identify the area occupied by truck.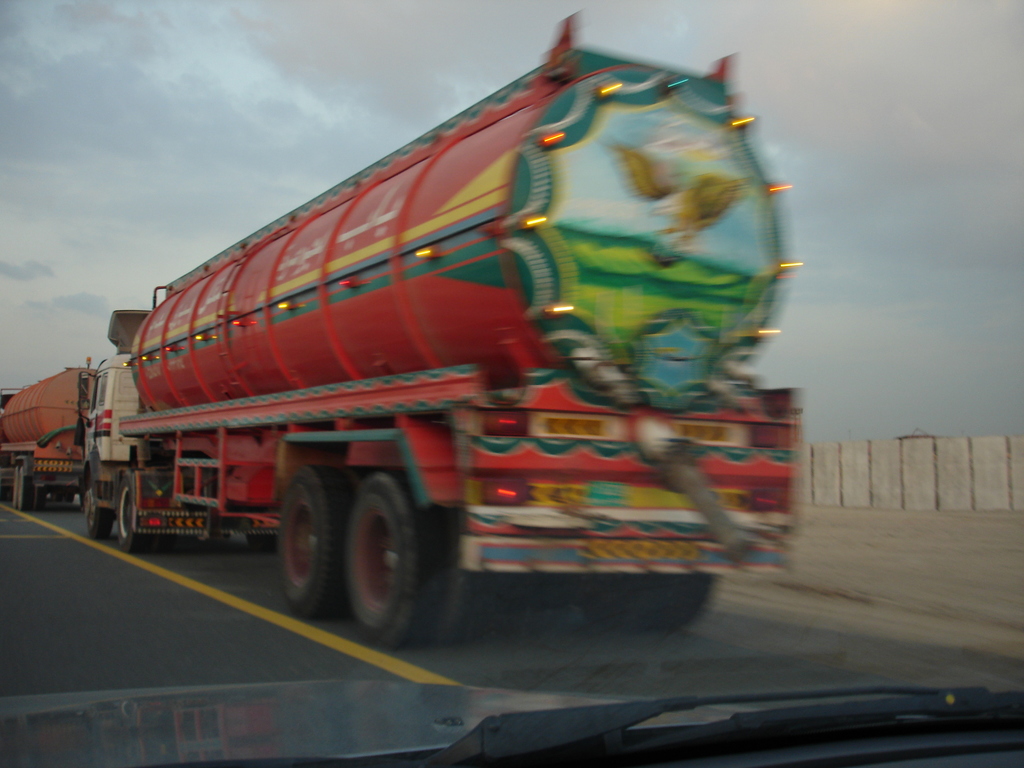
Area: (left=77, top=47, right=805, bottom=657).
